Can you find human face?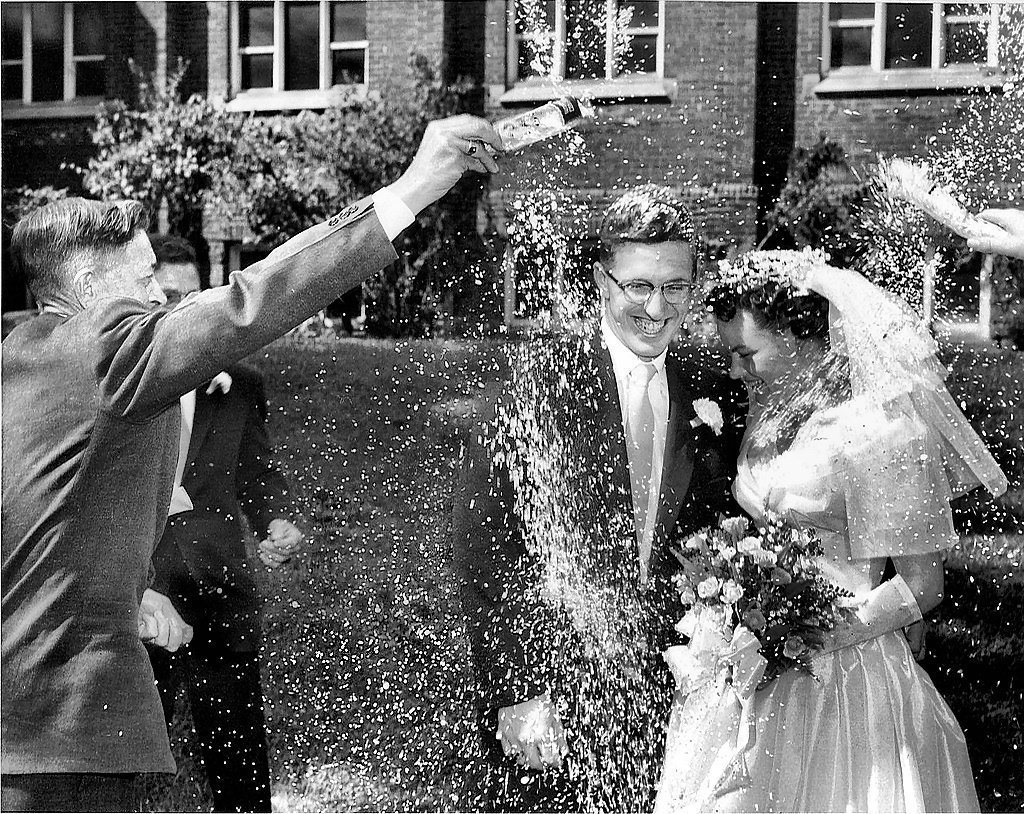
Yes, bounding box: 101,226,168,306.
